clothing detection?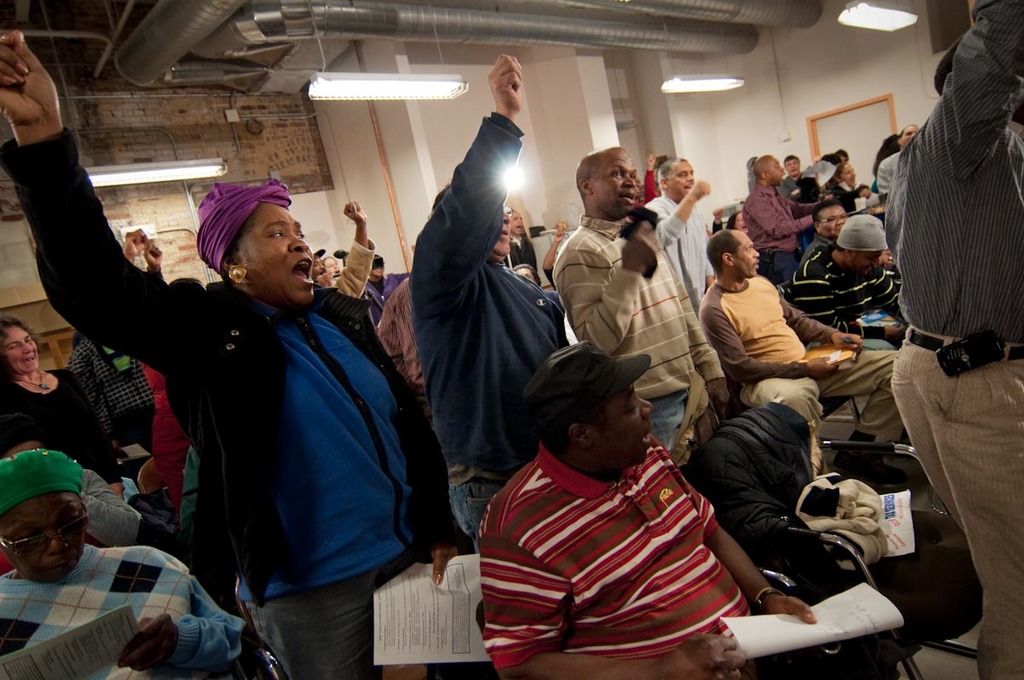
left=542, top=262, right=556, bottom=292
